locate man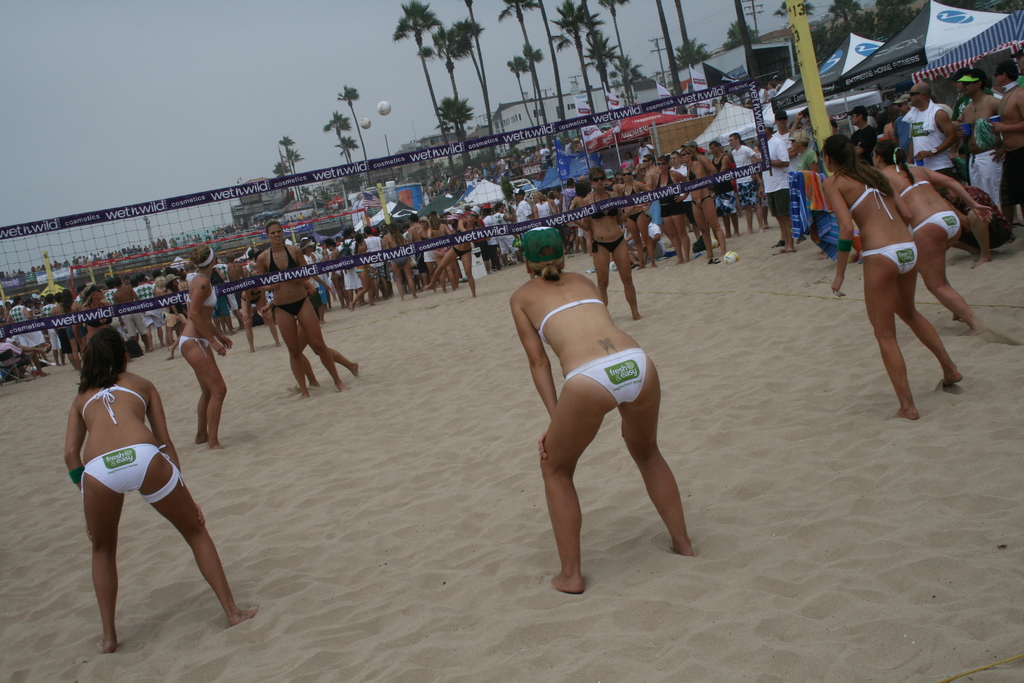
detection(959, 69, 1000, 209)
